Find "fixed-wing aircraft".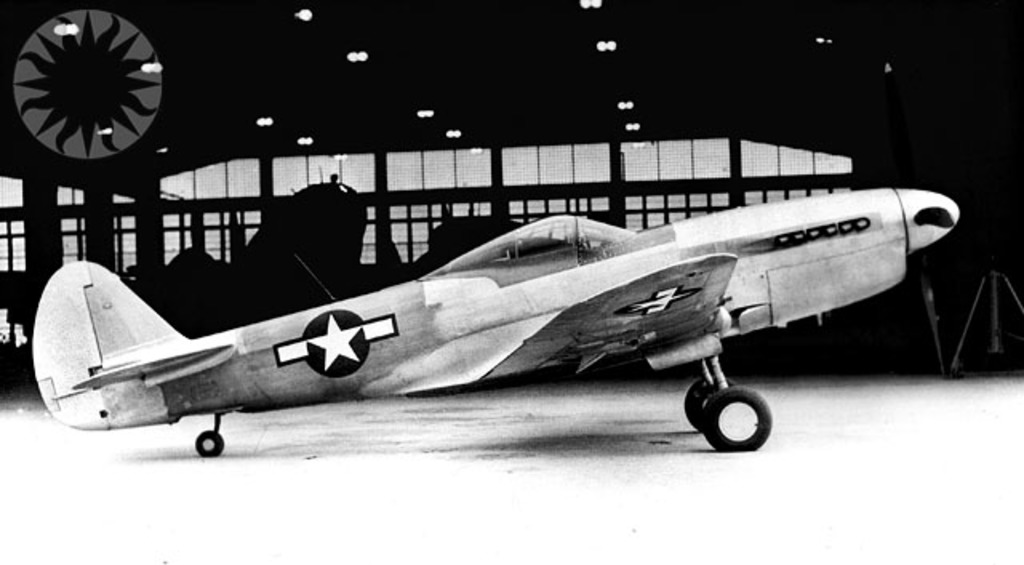
locate(29, 182, 958, 456).
